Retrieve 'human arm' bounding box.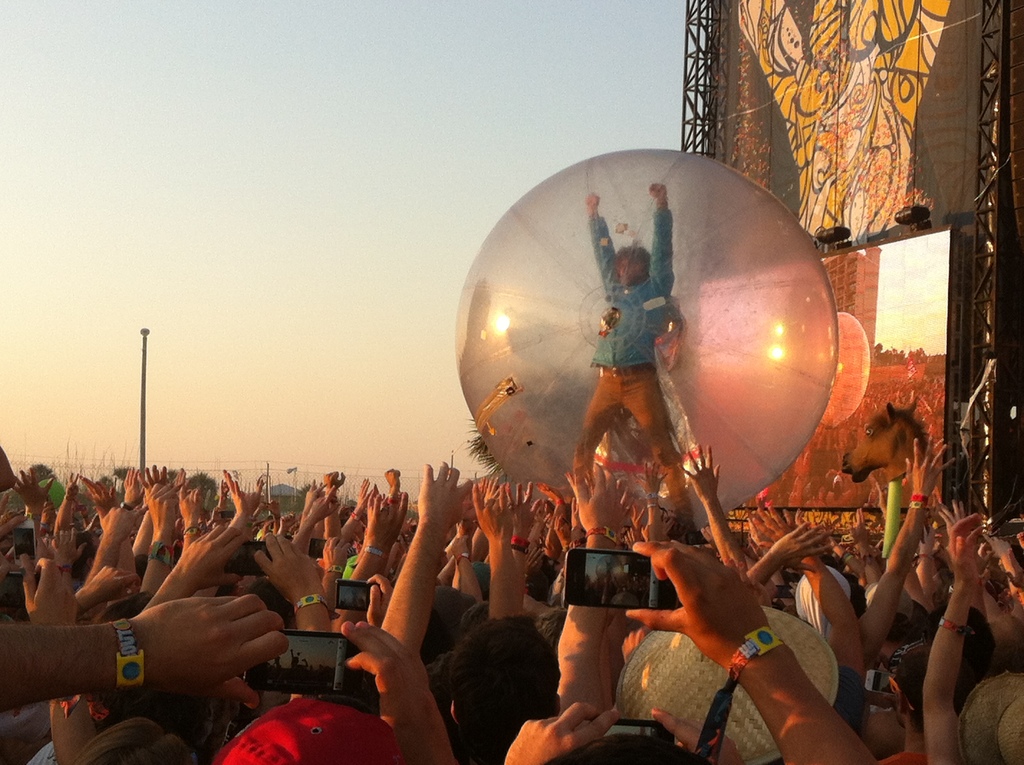
Bounding box: bbox(752, 498, 868, 735).
